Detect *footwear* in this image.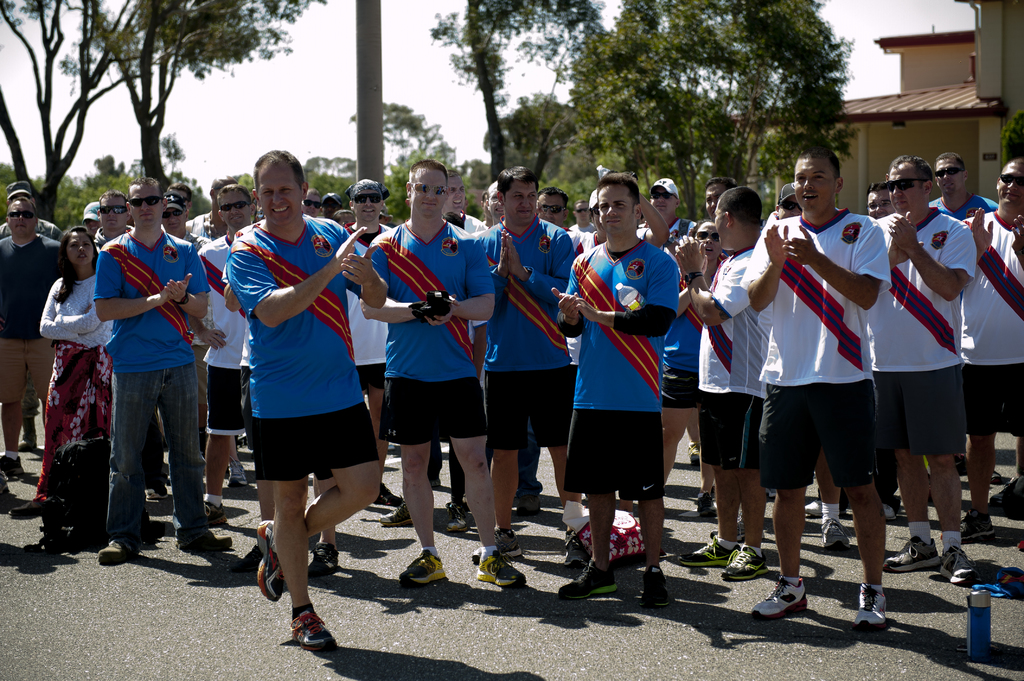
Detection: rect(806, 495, 823, 518).
